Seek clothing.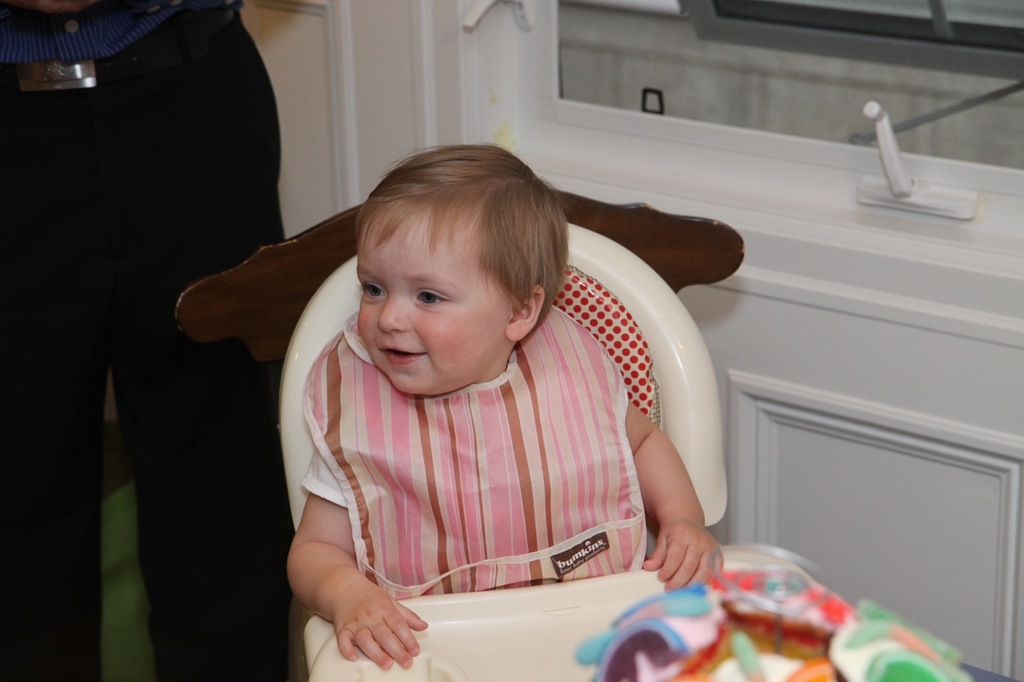
(268, 270, 698, 631).
